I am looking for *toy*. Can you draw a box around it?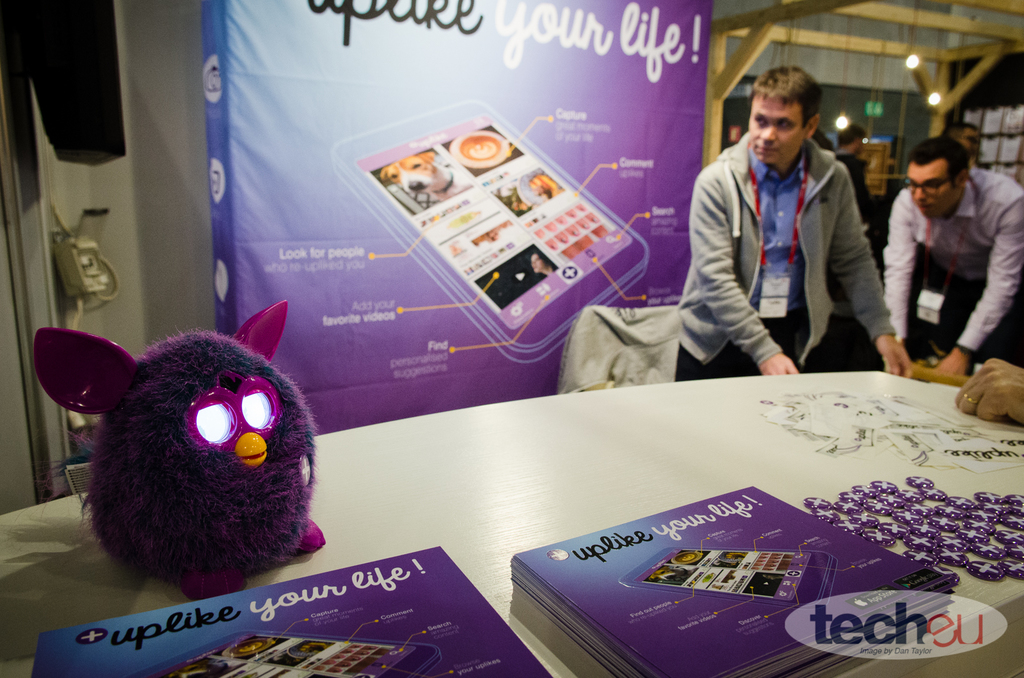
Sure, the bounding box is (x1=32, y1=302, x2=329, y2=603).
